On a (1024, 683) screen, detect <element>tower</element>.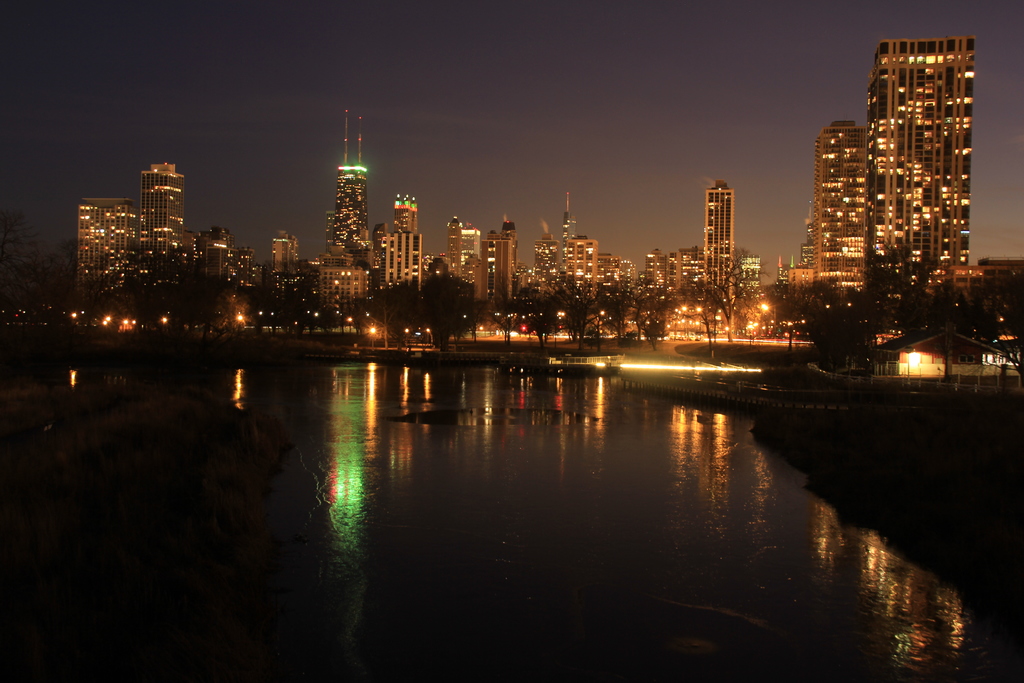
<box>707,179,733,295</box>.
